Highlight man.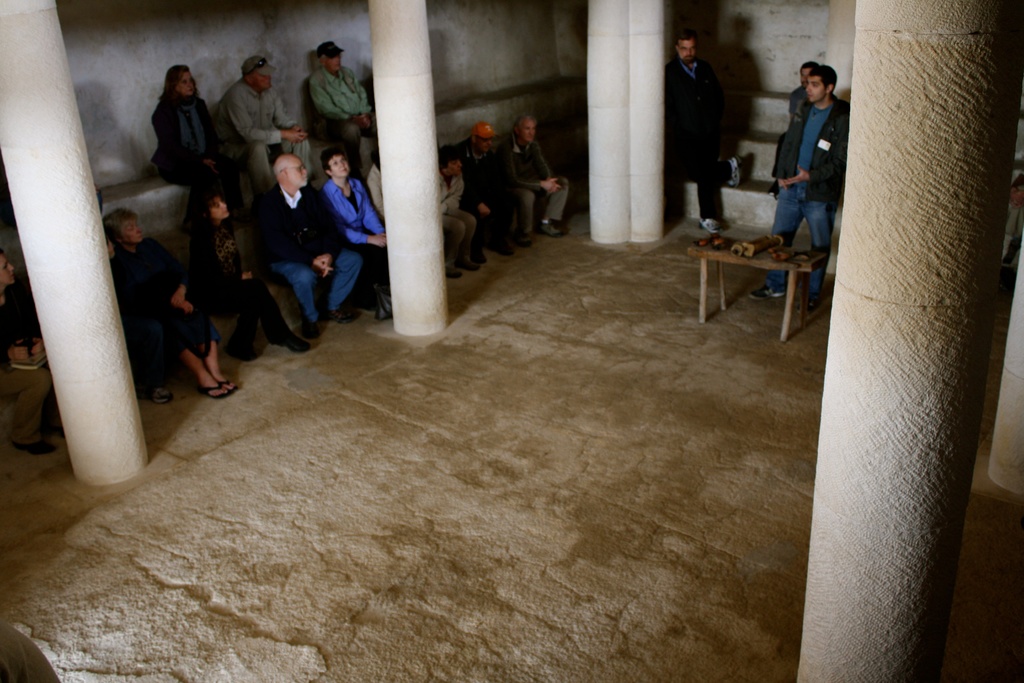
Highlighted region: bbox=(301, 36, 381, 170).
